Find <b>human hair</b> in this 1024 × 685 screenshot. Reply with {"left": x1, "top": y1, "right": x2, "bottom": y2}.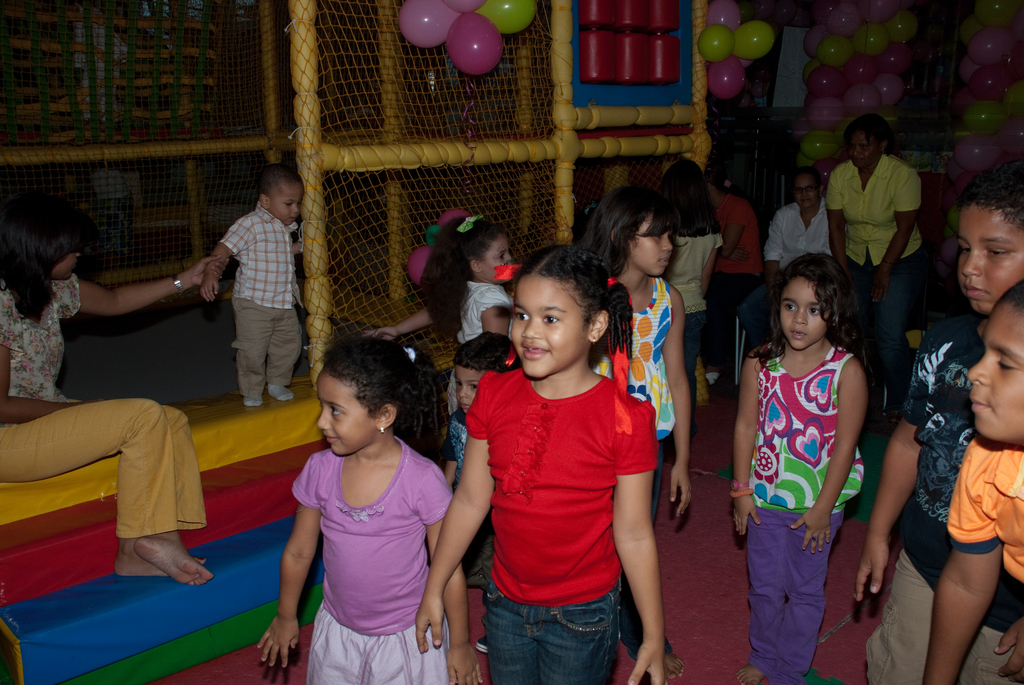
{"left": 998, "top": 276, "right": 1023, "bottom": 326}.
